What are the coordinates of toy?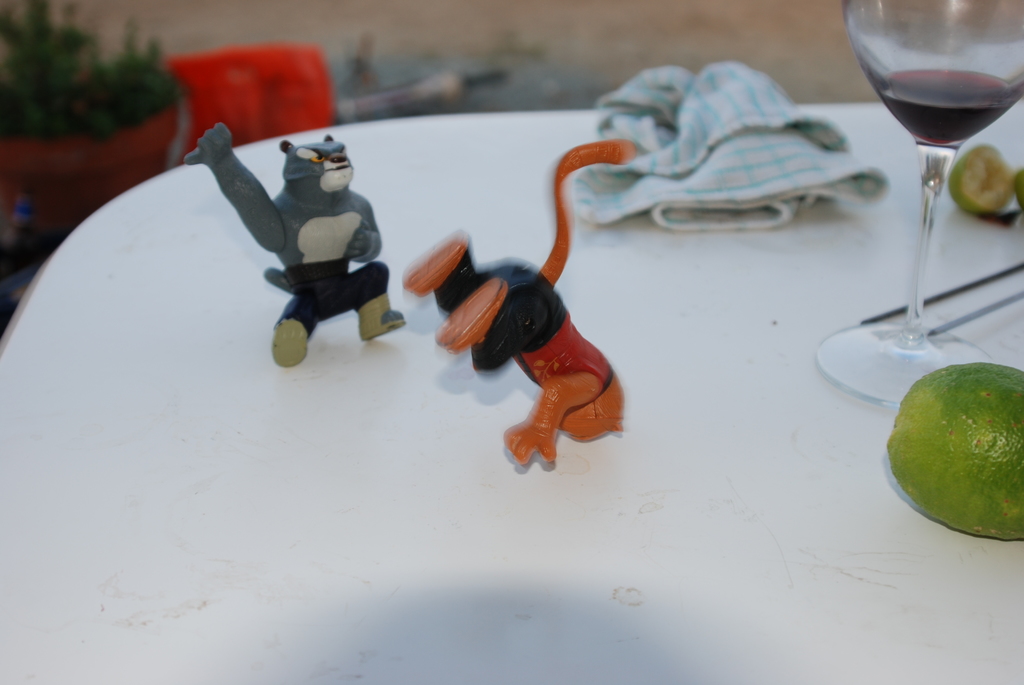
{"left": 399, "top": 134, "right": 624, "bottom": 465}.
